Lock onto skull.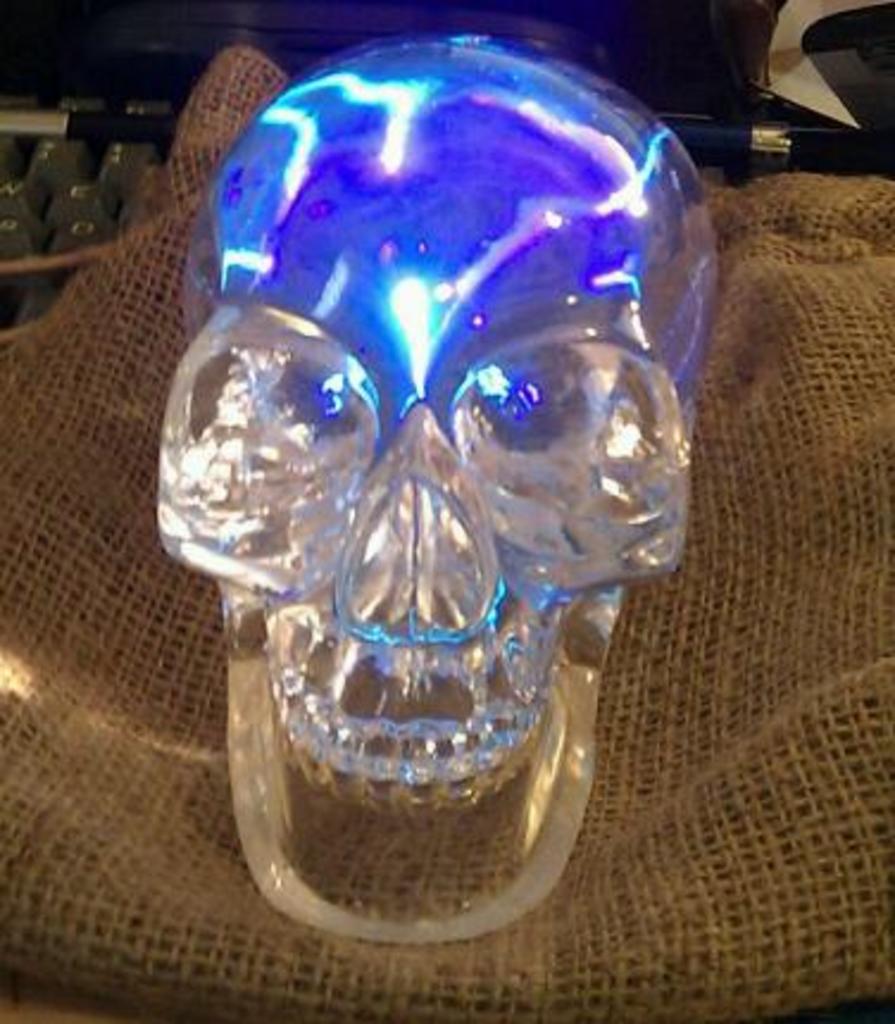
Locked: 152, 14, 714, 948.
